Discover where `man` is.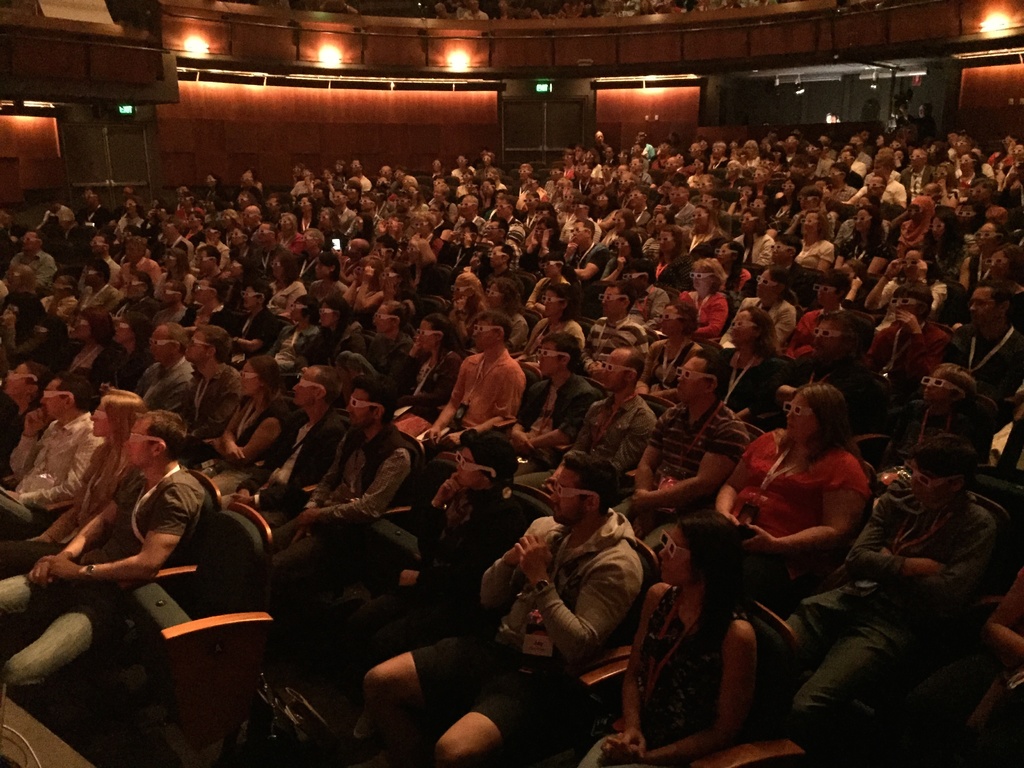
Discovered at [438,324,540,454].
